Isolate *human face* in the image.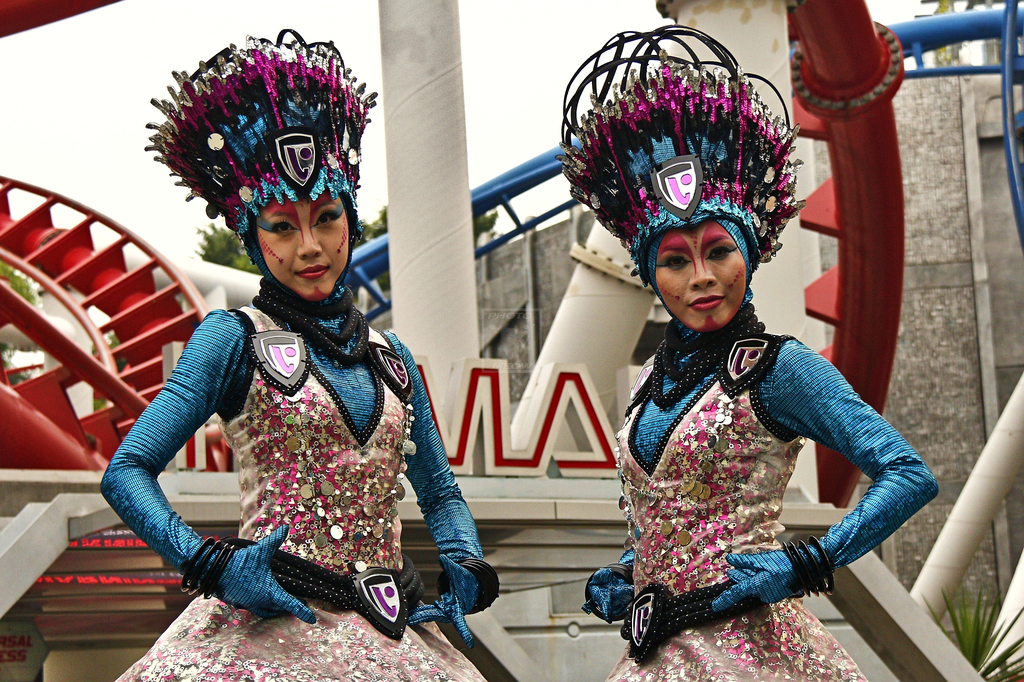
Isolated region: (644,223,743,327).
